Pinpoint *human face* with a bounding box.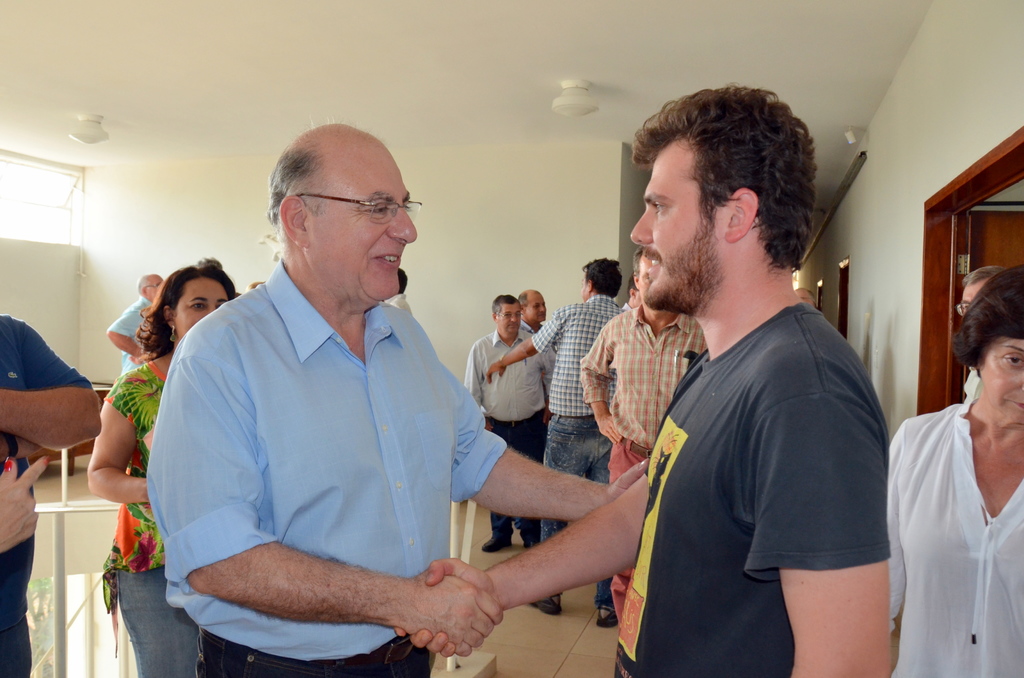
<box>307,140,415,297</box>.
